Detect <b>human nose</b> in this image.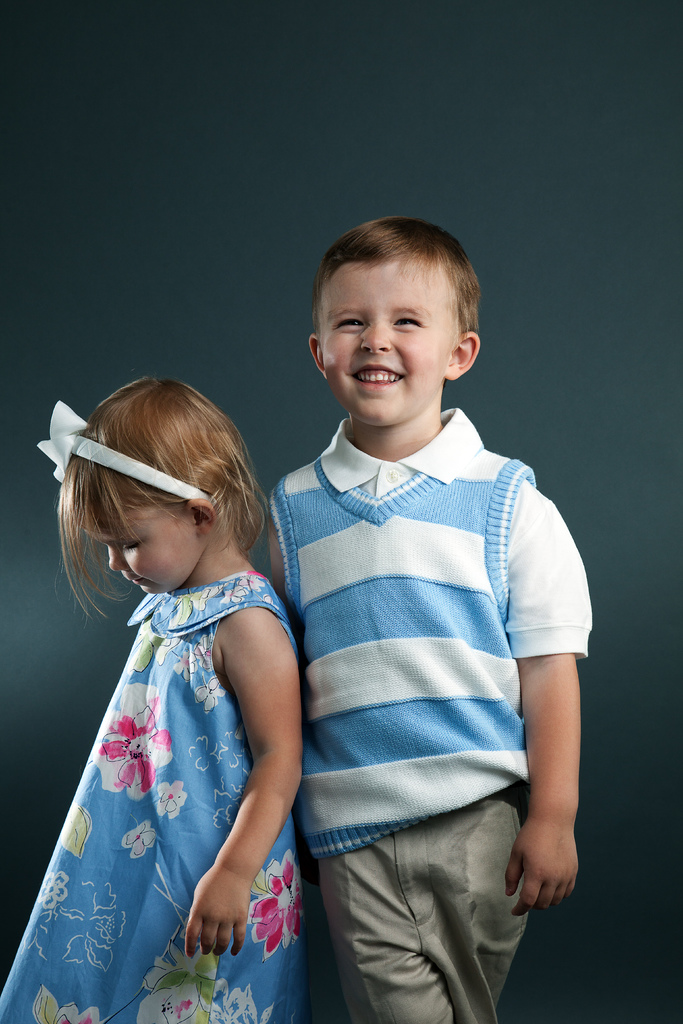
Detection: {"x1": 107, "y1": 547, "x2": 129, "y2": 571}.
